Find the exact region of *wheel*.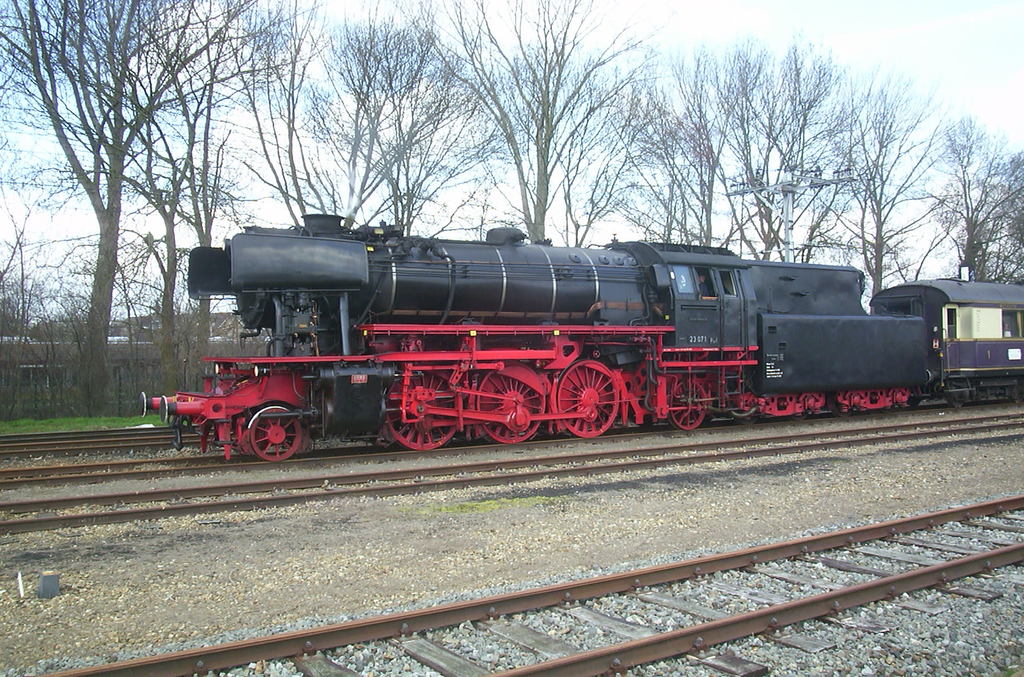
Exact region: bbox=(835, 384, 865, 411).
